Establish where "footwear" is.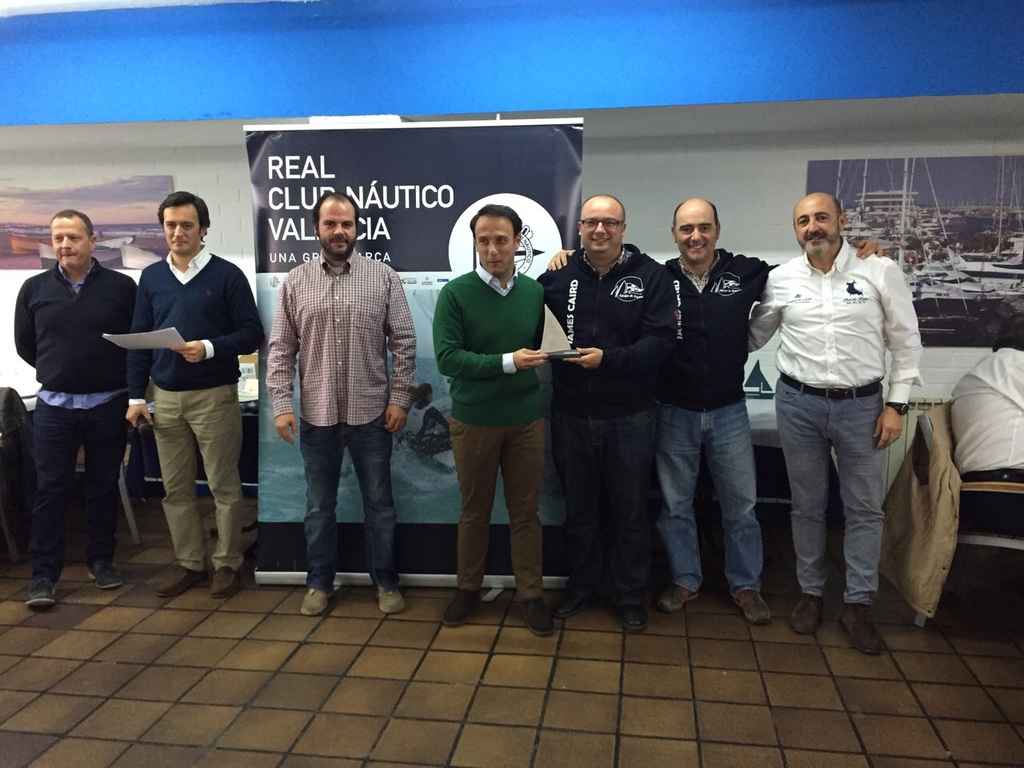
Established at [x1=142, y1=564, x2=199, y2=600].
